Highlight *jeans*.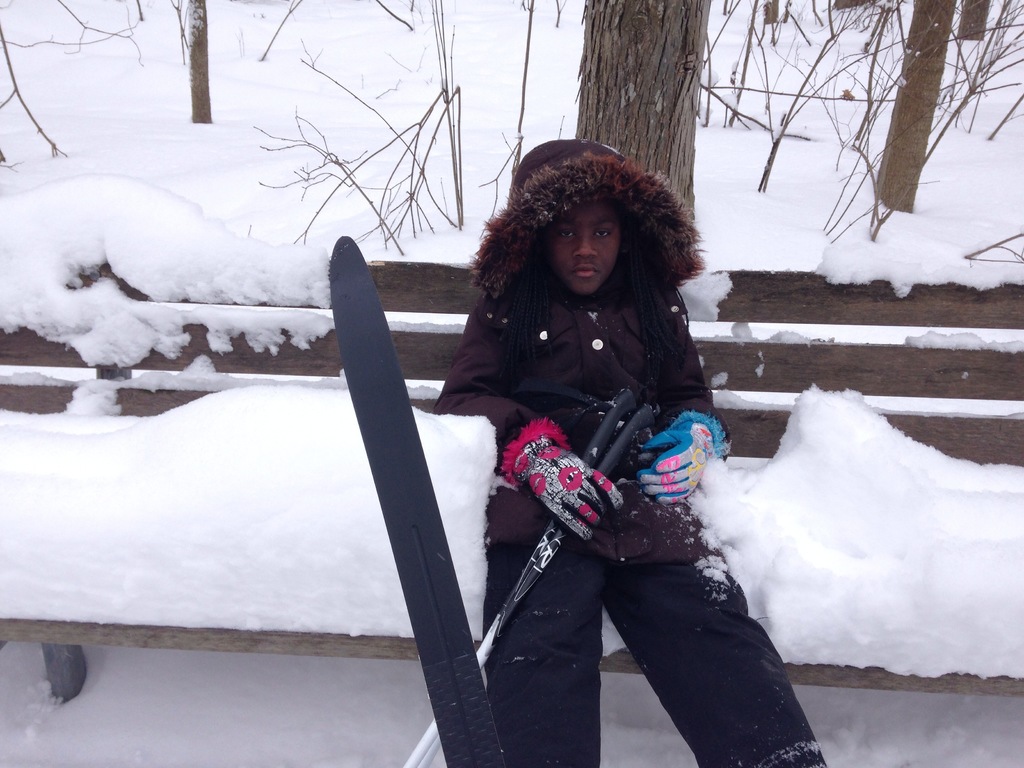
Highlighted region: l=454, t=477, r=815, b=767.
